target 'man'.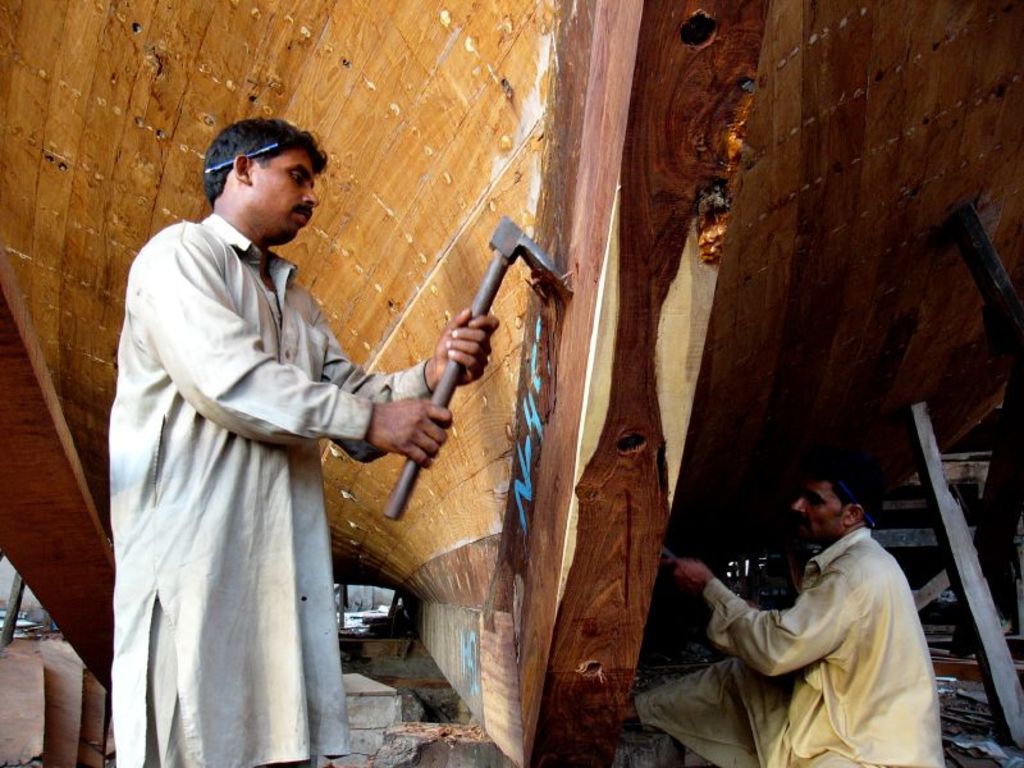
Target region: (left=659, top=466, right=952, bottom=767).
